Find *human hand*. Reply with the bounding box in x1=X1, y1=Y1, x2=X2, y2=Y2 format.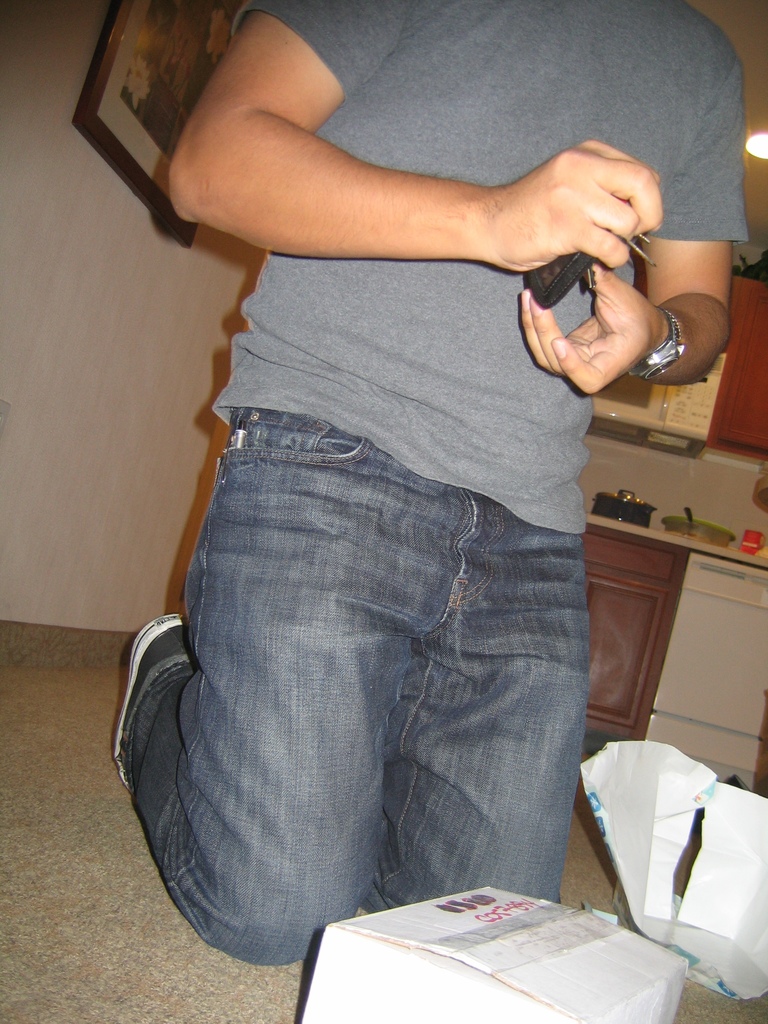
x1=481, y1=131, x2=691, y2=266.
